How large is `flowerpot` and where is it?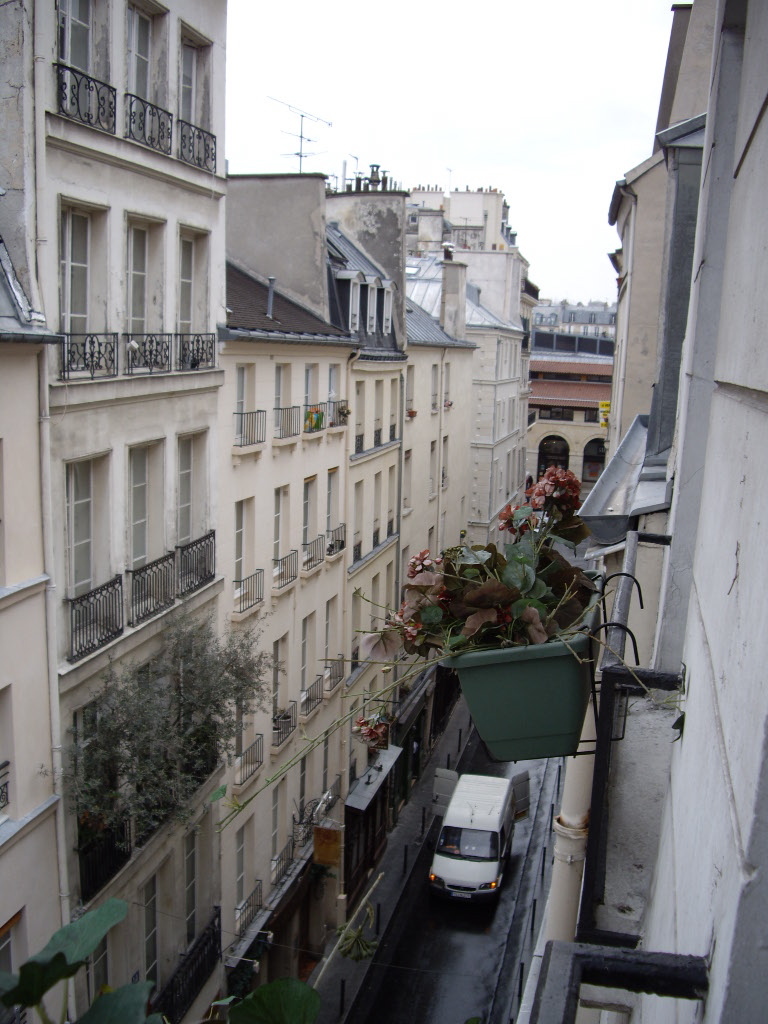
Bounding box: left=434, top=623, right=604, bottom=785.
